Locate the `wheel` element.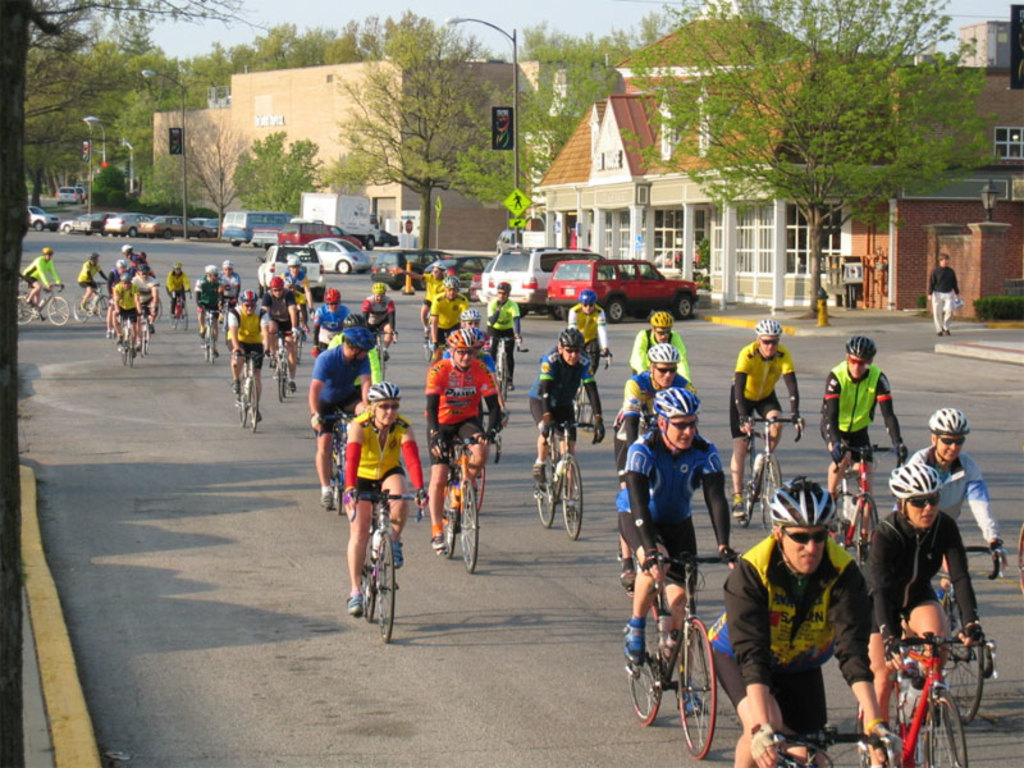
Element bbox: bbox=[128, 228, 137, 241].
